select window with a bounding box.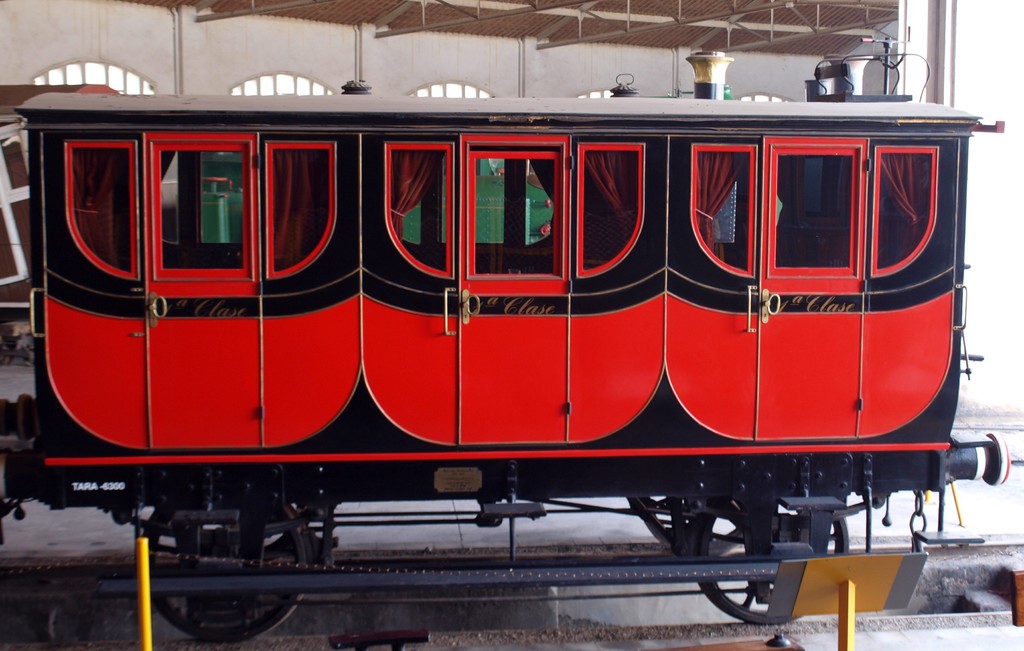
[227,72,332,94].
